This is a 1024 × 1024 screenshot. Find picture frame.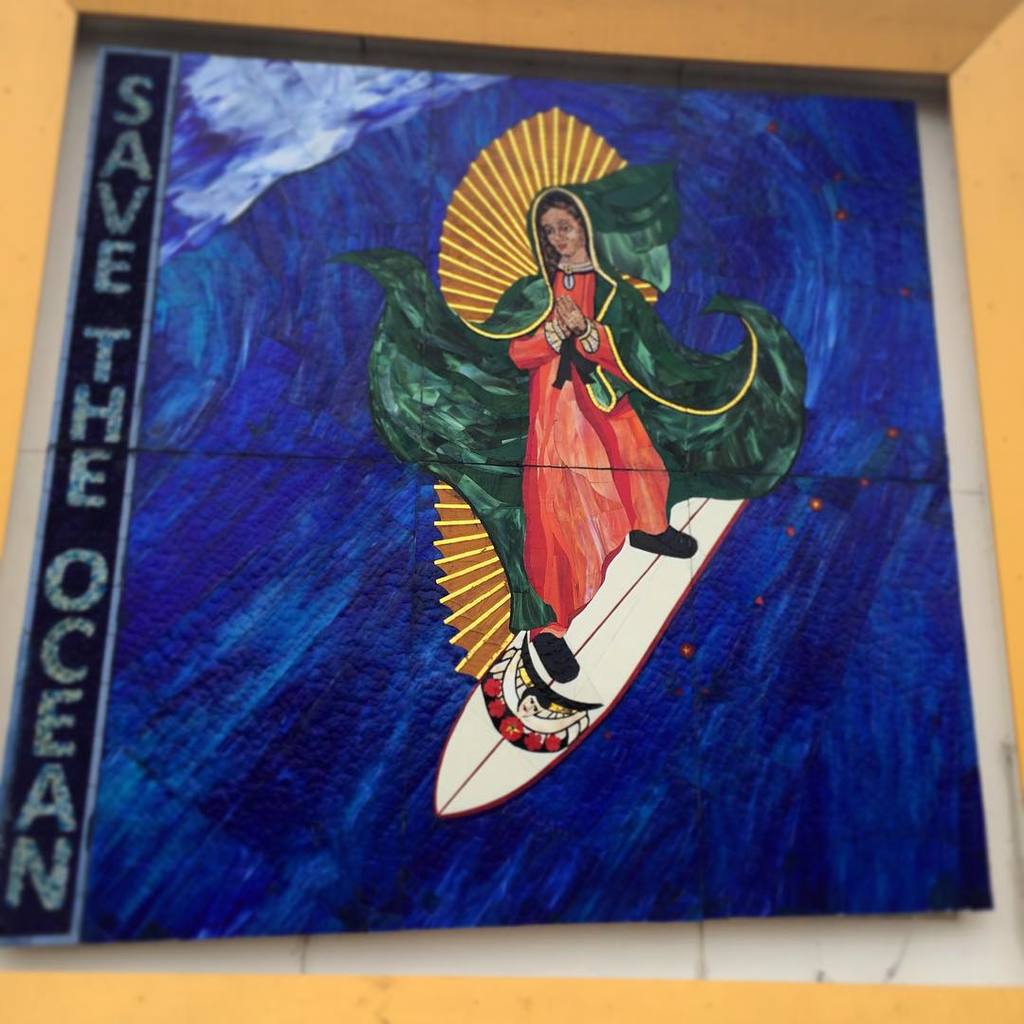
Bounding box: [x1=0, y1=0, x2=1023, y2=1023].
